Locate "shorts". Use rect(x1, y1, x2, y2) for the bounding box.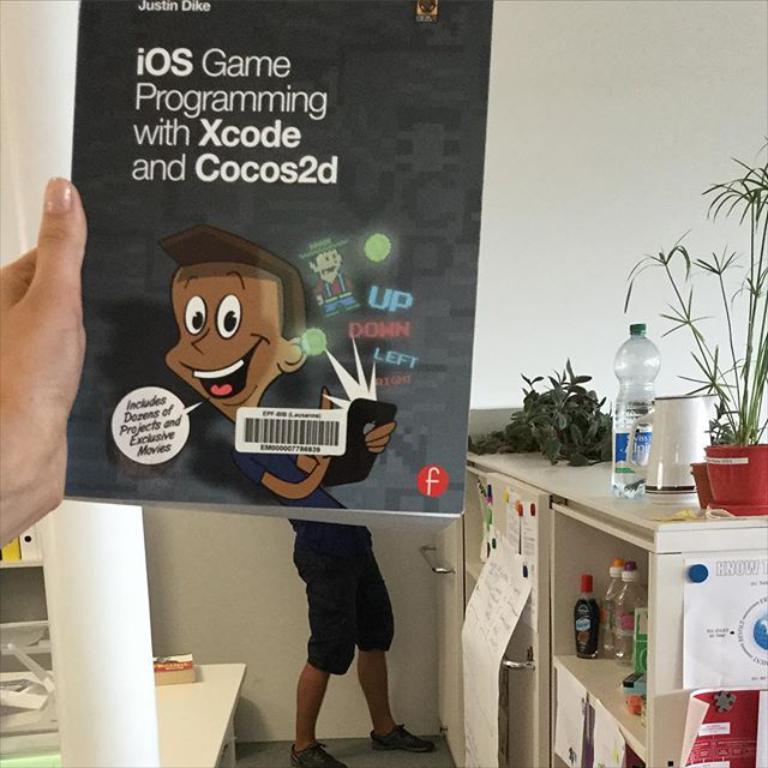
rect(253, 551, 416, 688).
